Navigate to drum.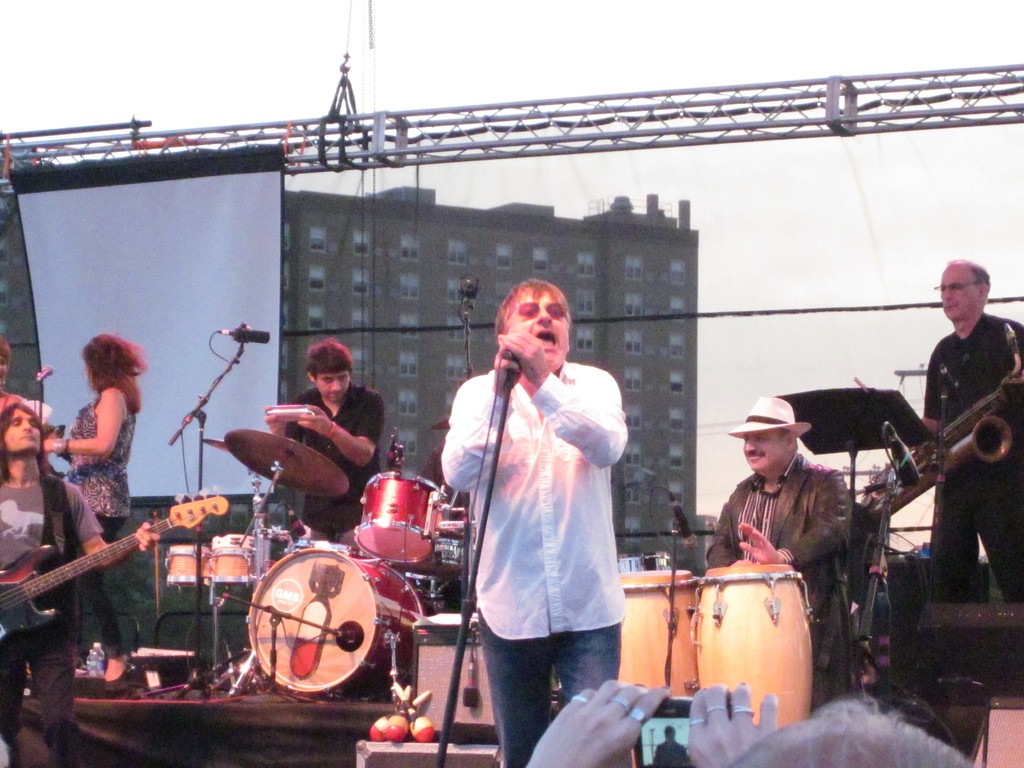
Navigation target: bbox=[697, 563, 813, 729].
